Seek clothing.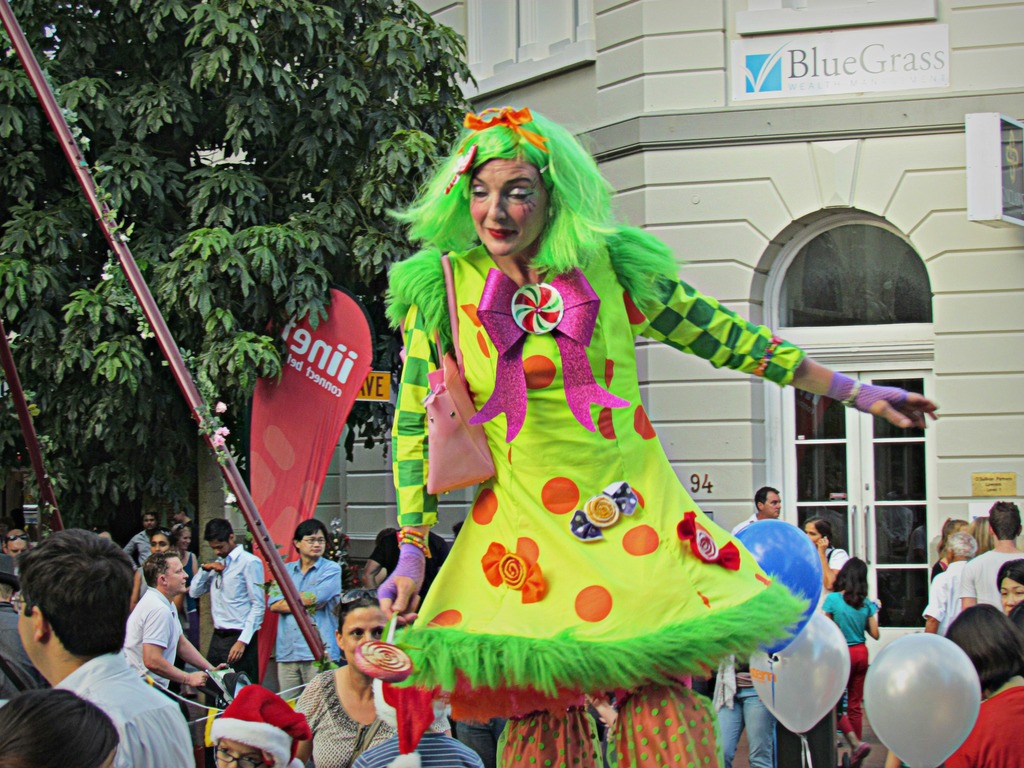
<region>376, 197, 838, 696</region>.
